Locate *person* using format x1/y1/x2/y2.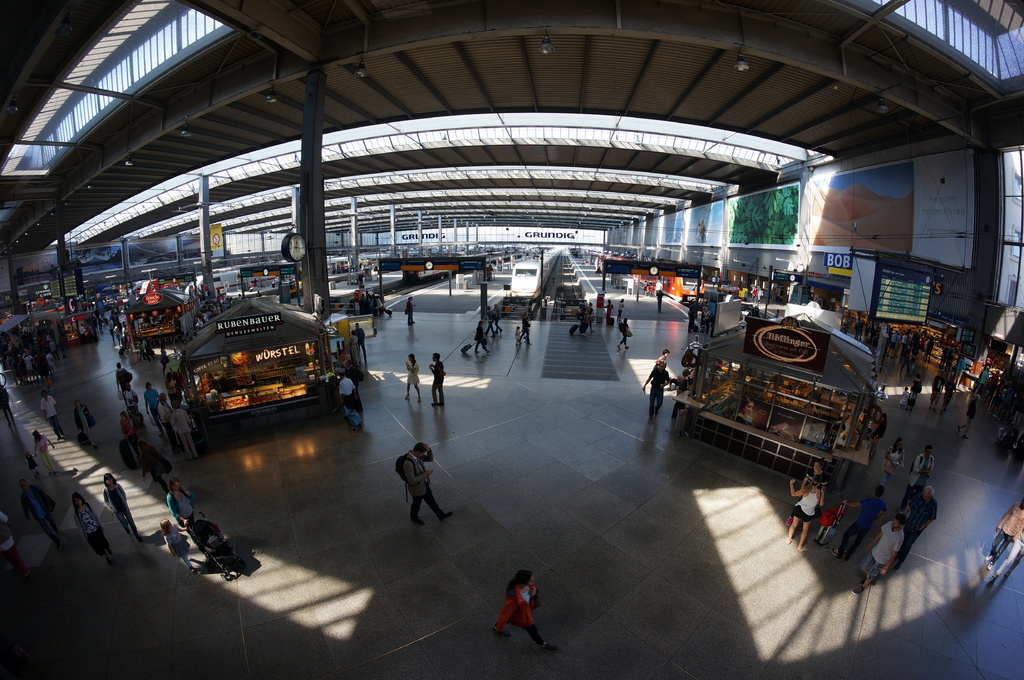
15/479/59/544.
